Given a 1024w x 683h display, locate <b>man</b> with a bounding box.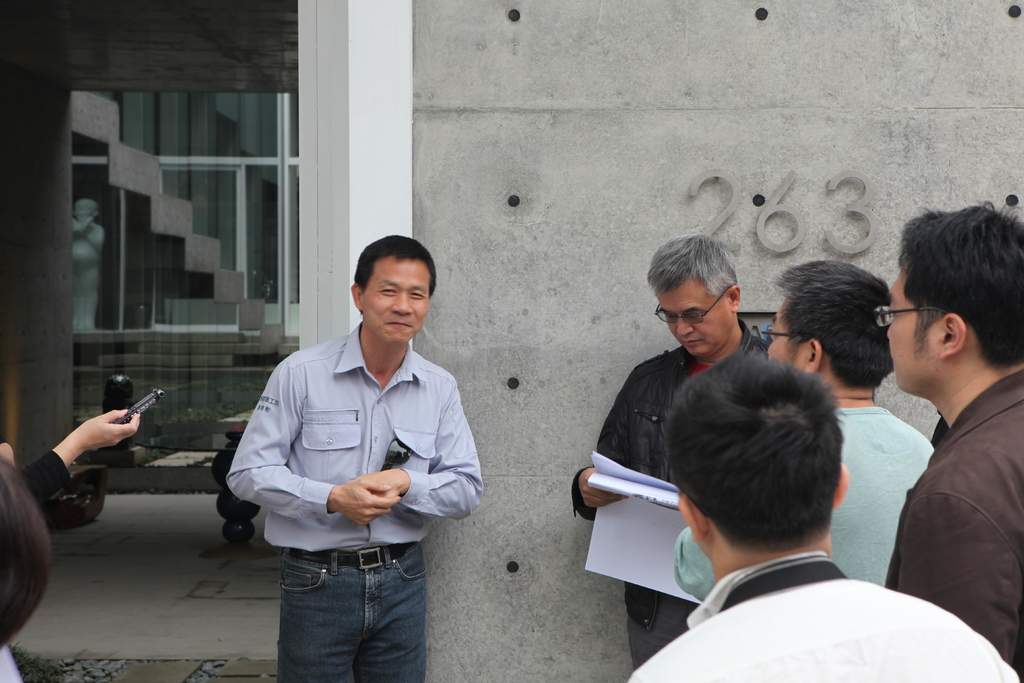
Located: 625, 352, 1022, 682.
